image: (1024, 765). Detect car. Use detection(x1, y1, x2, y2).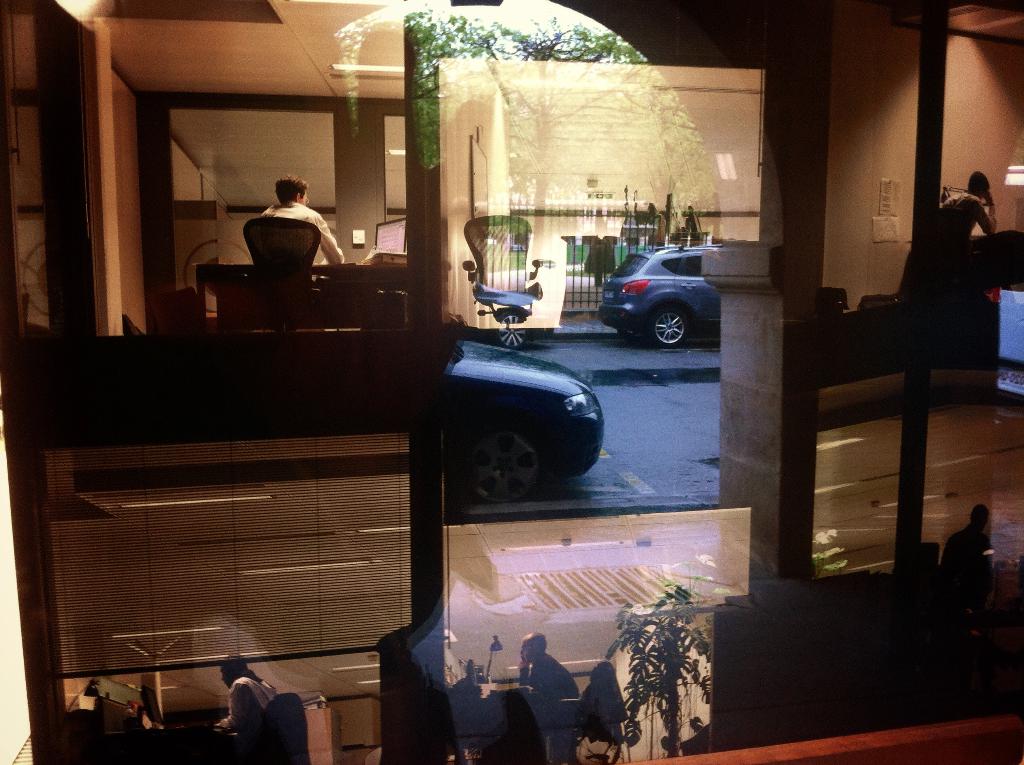
detection(444, 321, 605, 501).
